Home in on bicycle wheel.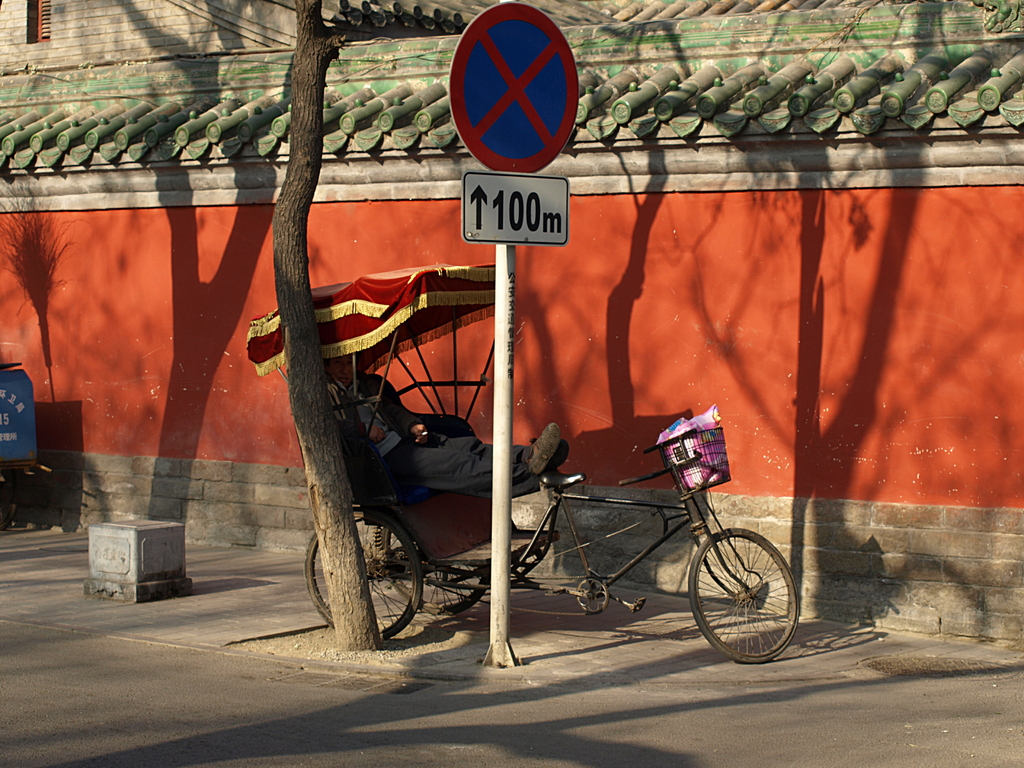
Homed in at Rect(697, 532, 788, 667).
